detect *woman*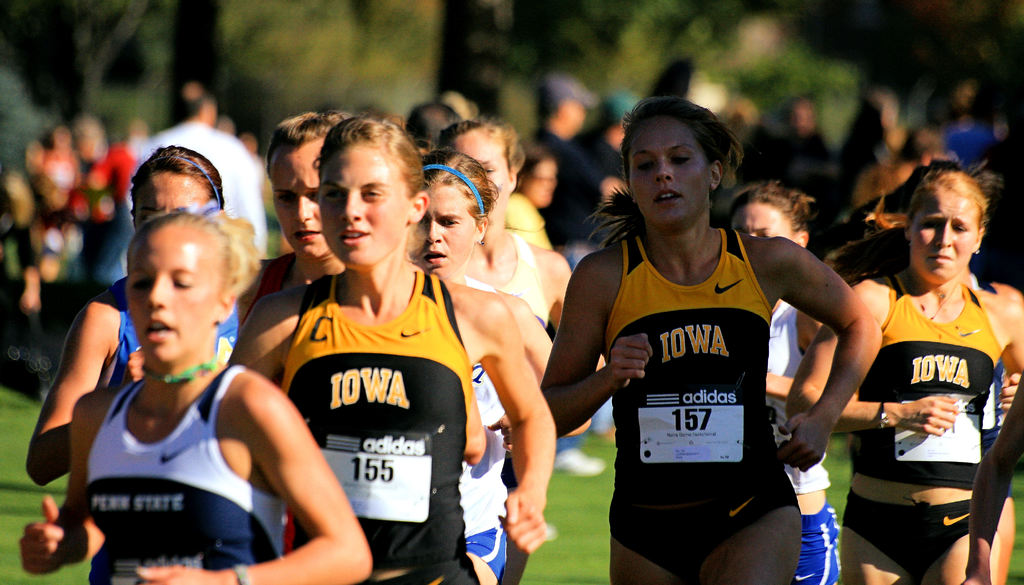
[781,161,1023,584]
